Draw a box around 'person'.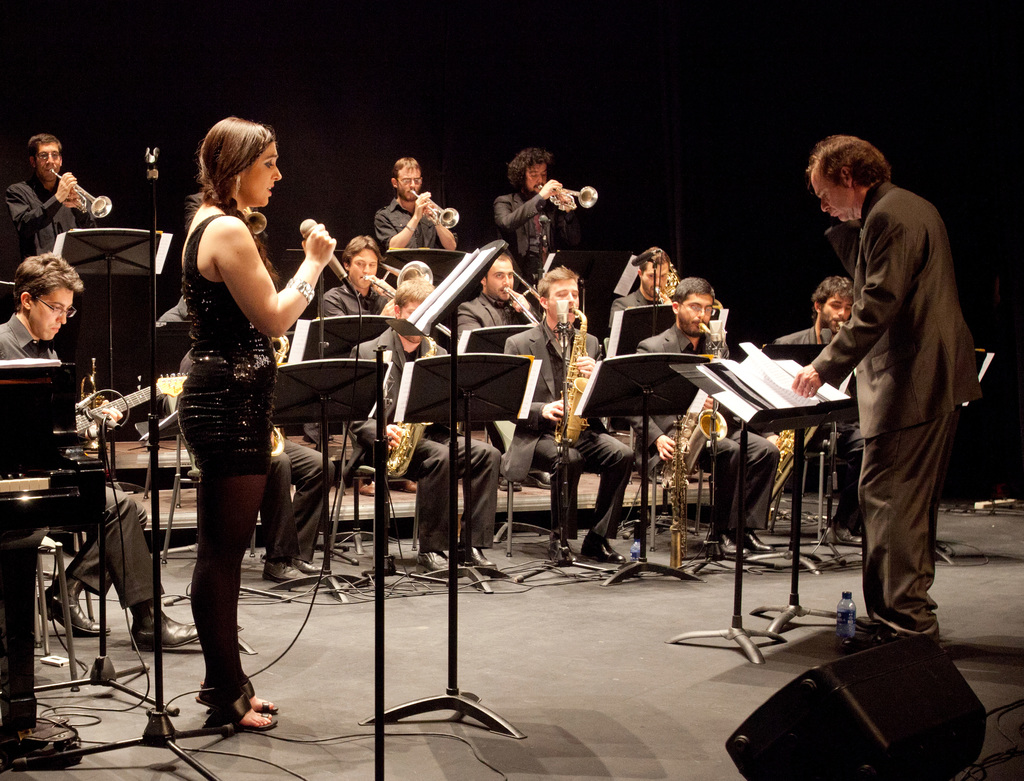
1:133:95:253.
